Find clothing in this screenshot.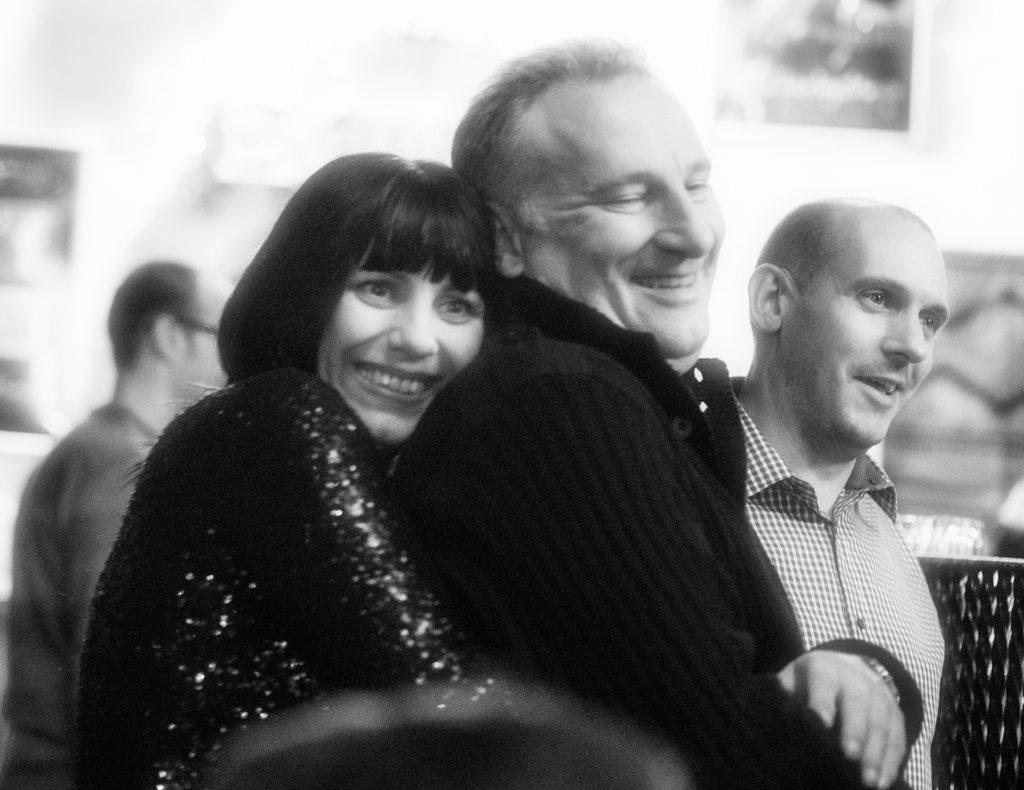
The bounding box for clothing is [left=693, top=318, right=972, bottom=786].
